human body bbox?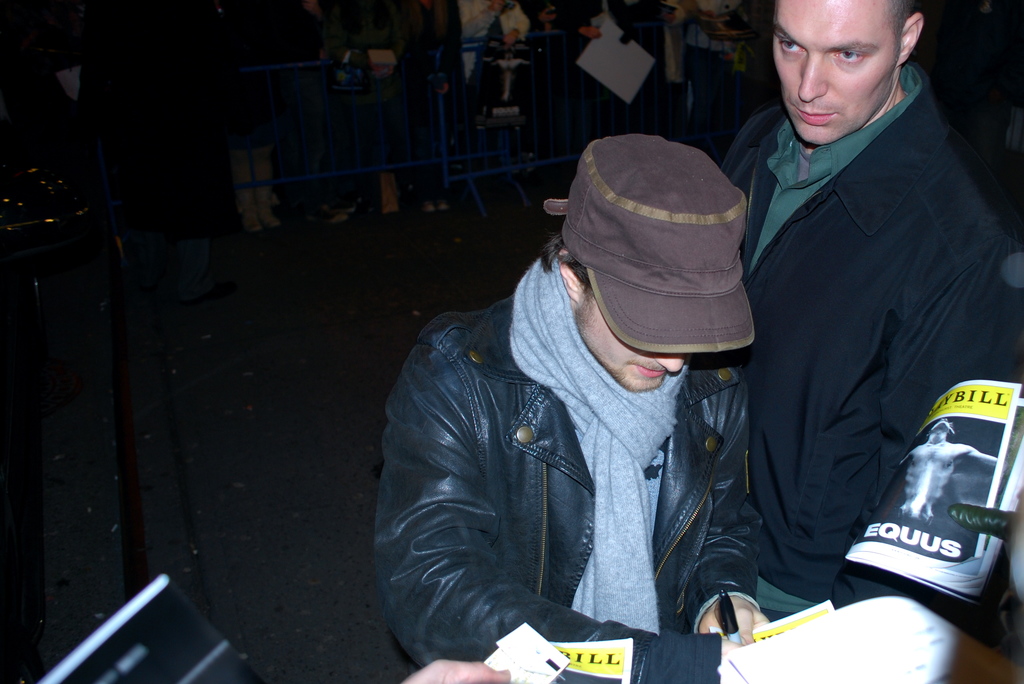
x1=194, y1=0, x2=277, y2=224
